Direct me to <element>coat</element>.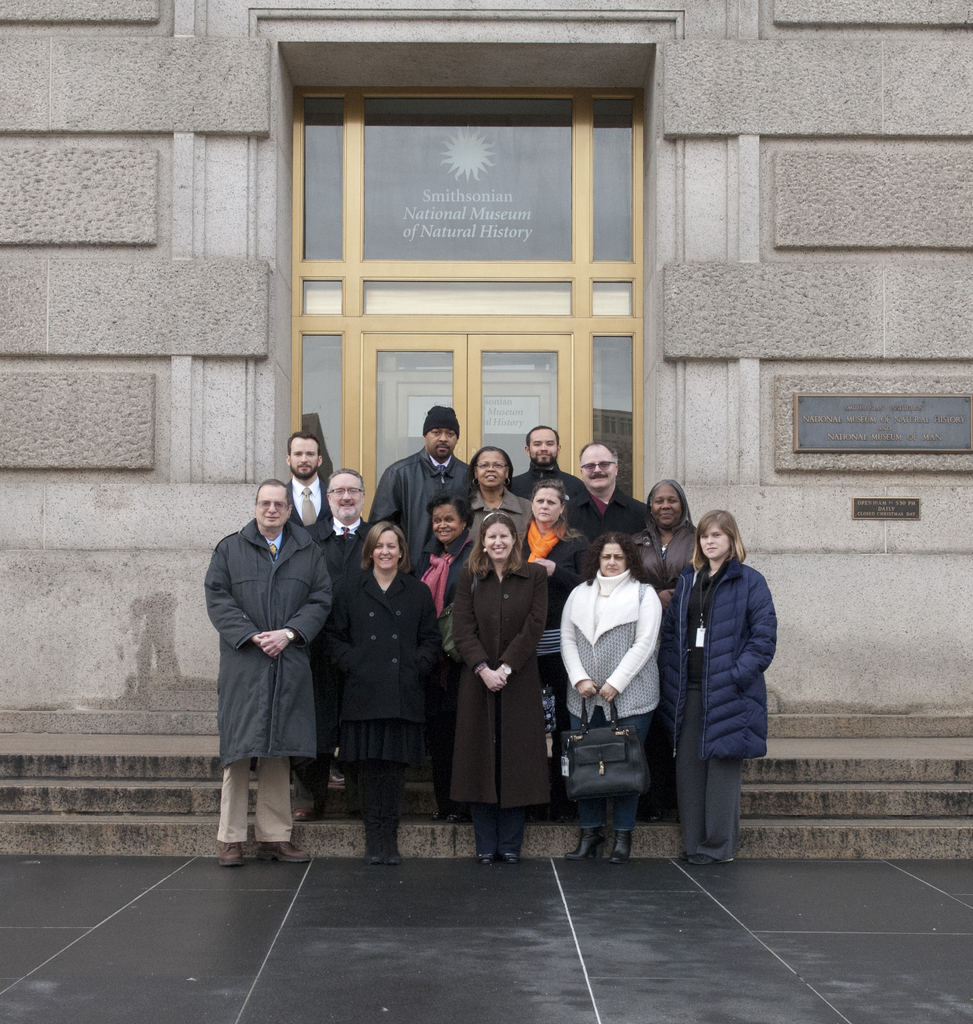
Direction: bbox=(213, 486, 341, 805).
